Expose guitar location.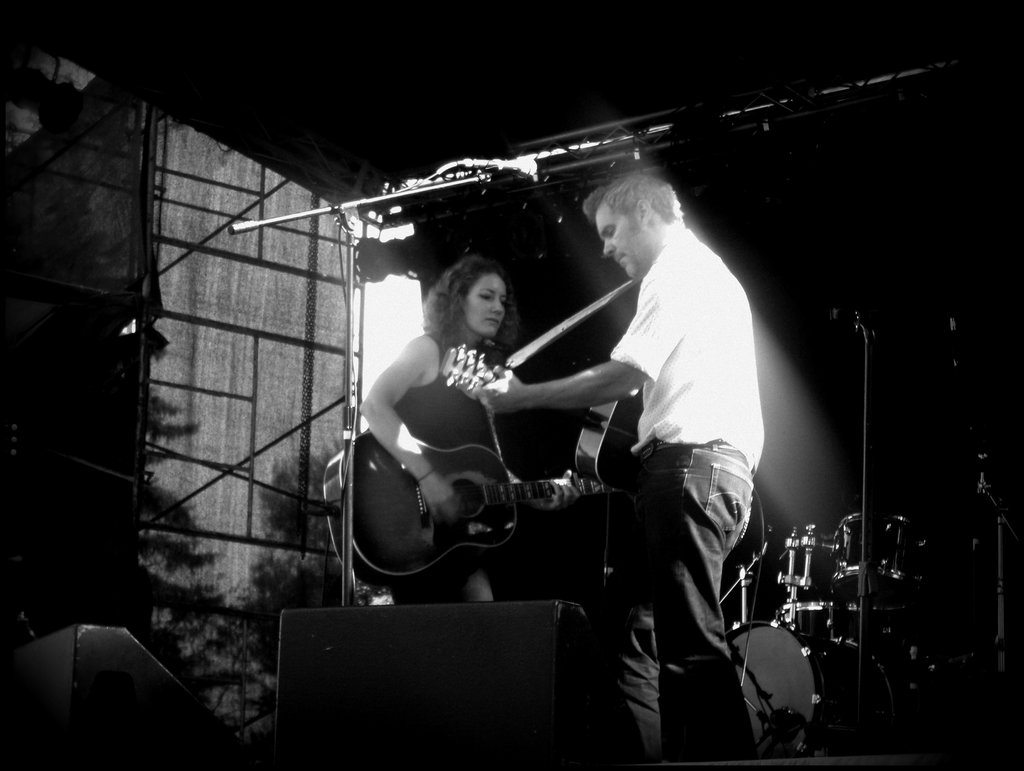
Exposed at select_region(443, 344, 634, 496).
